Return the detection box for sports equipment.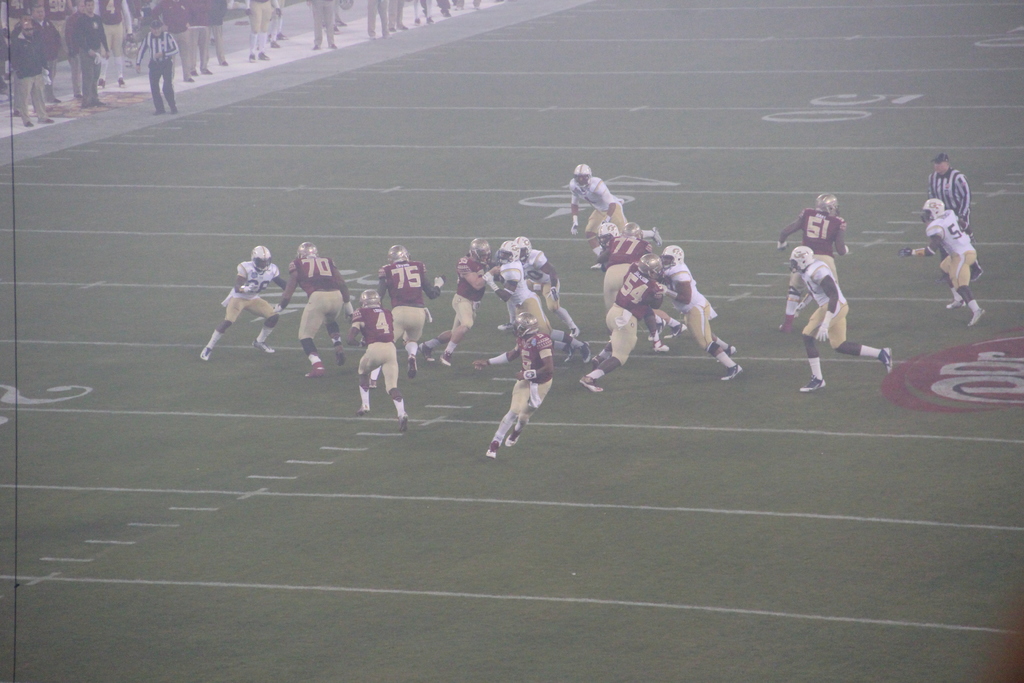
{"left": 497, "top": 238, "right": 522, "bottom": 263}.
